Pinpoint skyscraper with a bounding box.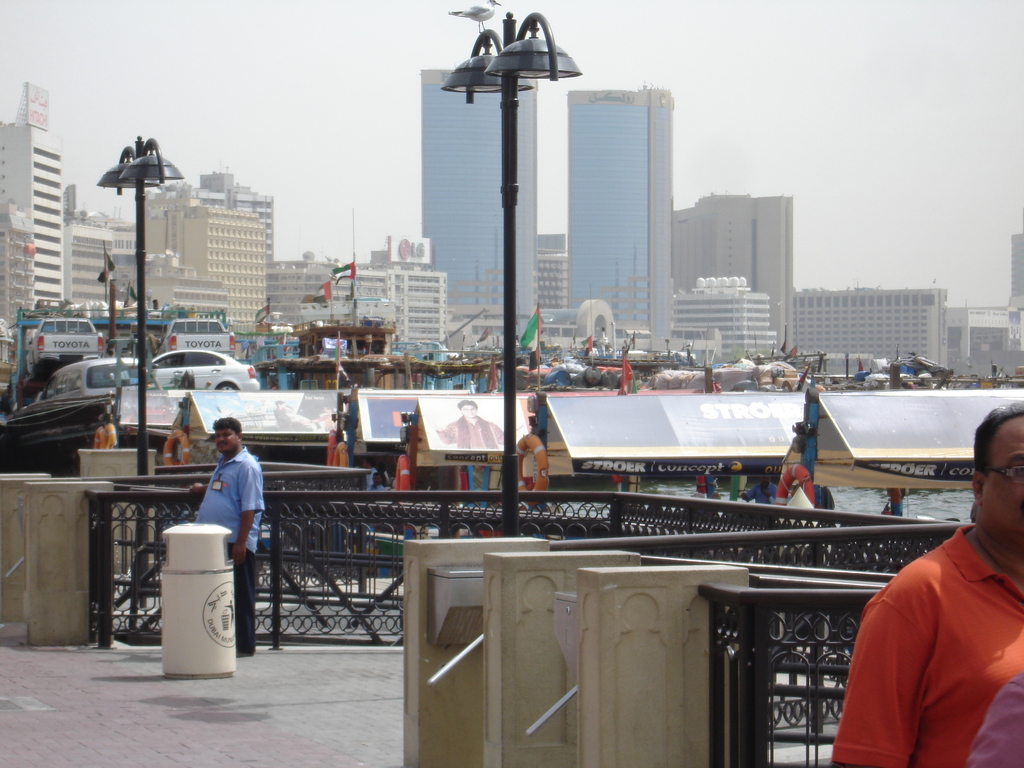
x1=556 y1=58 x2=678 y2=339.
